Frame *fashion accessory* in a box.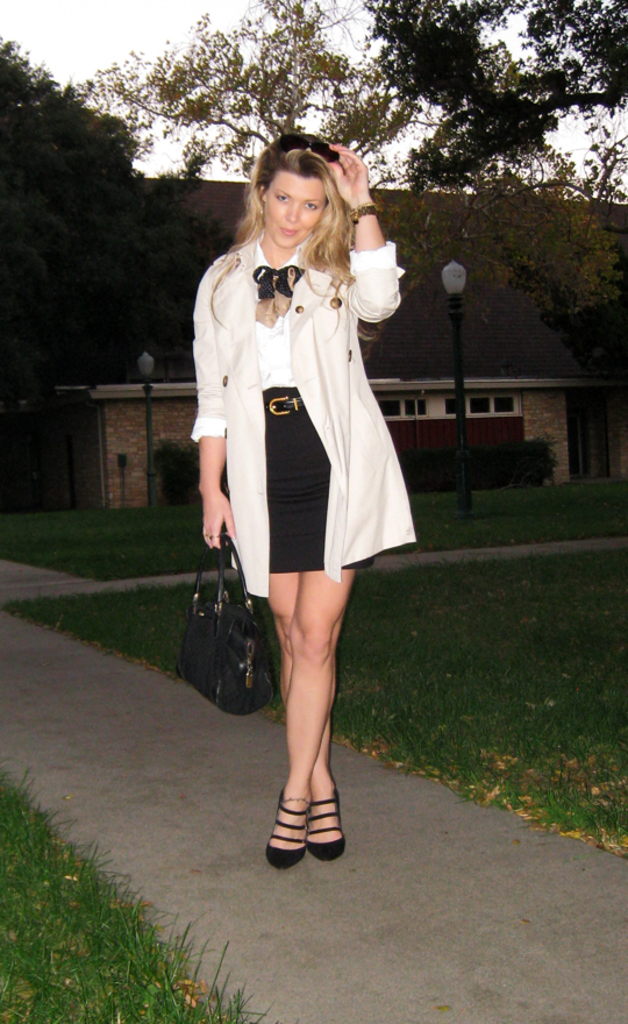
l=251, t=264, r=306, b=304.
